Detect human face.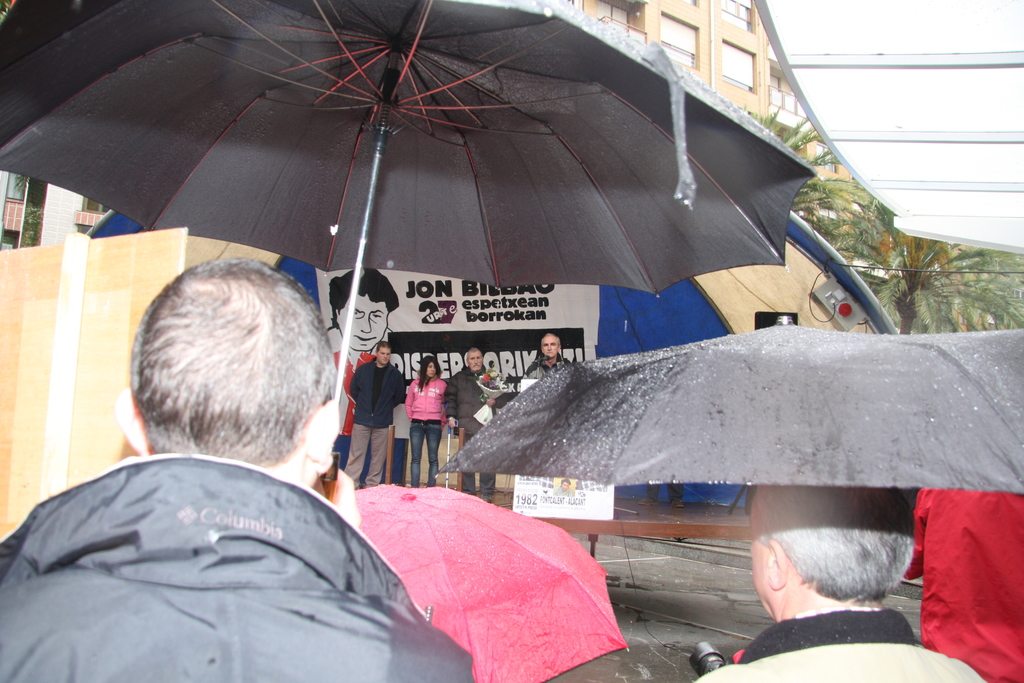
Detected at bbox(561, 481, 571, 491).
